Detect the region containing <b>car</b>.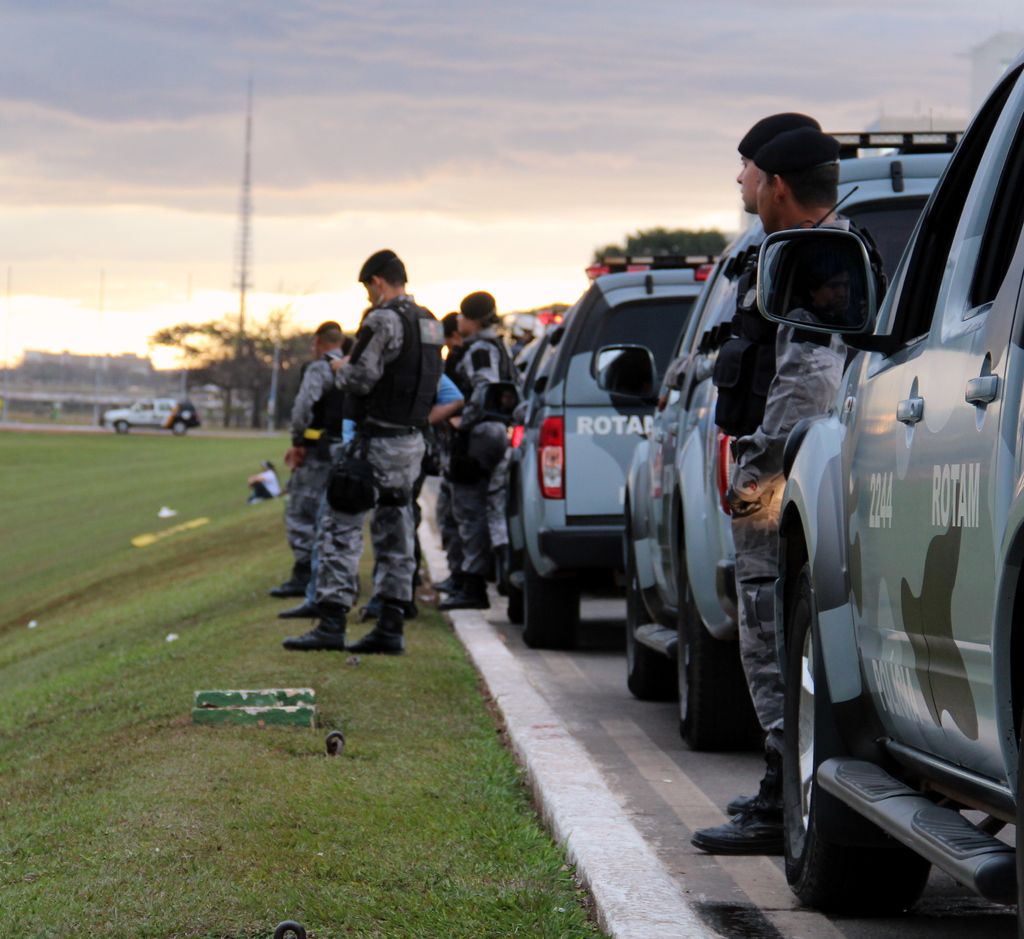
<box>499,254,707,646</box>.
